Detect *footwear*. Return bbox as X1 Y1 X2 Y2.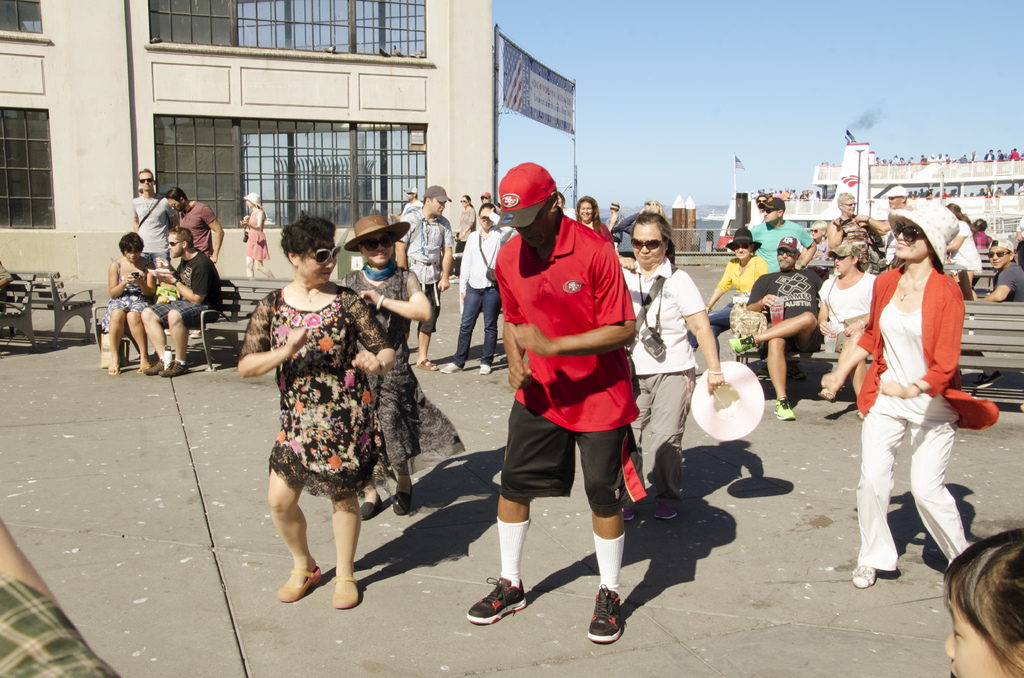
584 580 624 648.
